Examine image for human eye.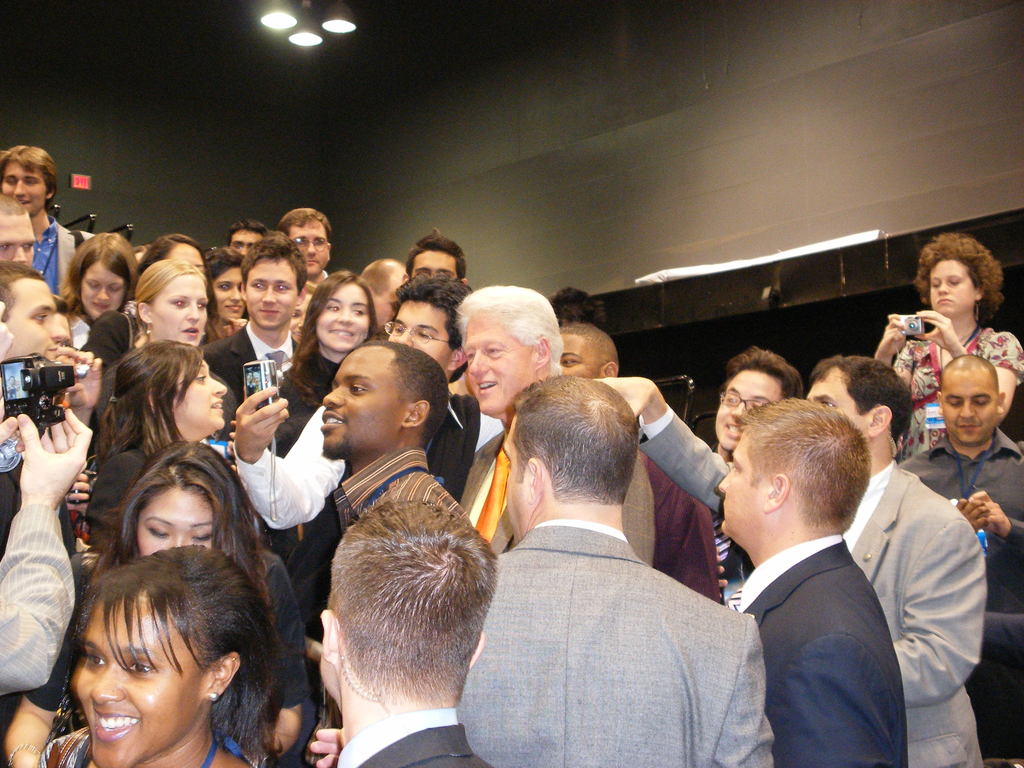
Examination result: select_region(8, 179, 13, 186).
